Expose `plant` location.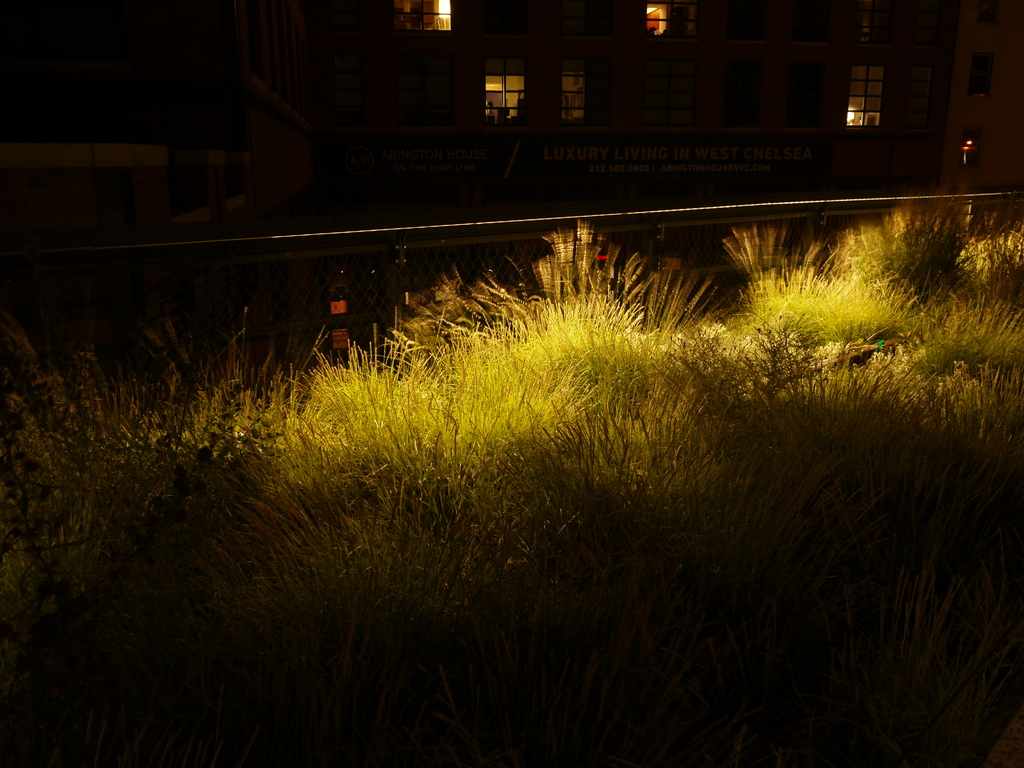
Exposed at rect(616, 243, 707, 345).
